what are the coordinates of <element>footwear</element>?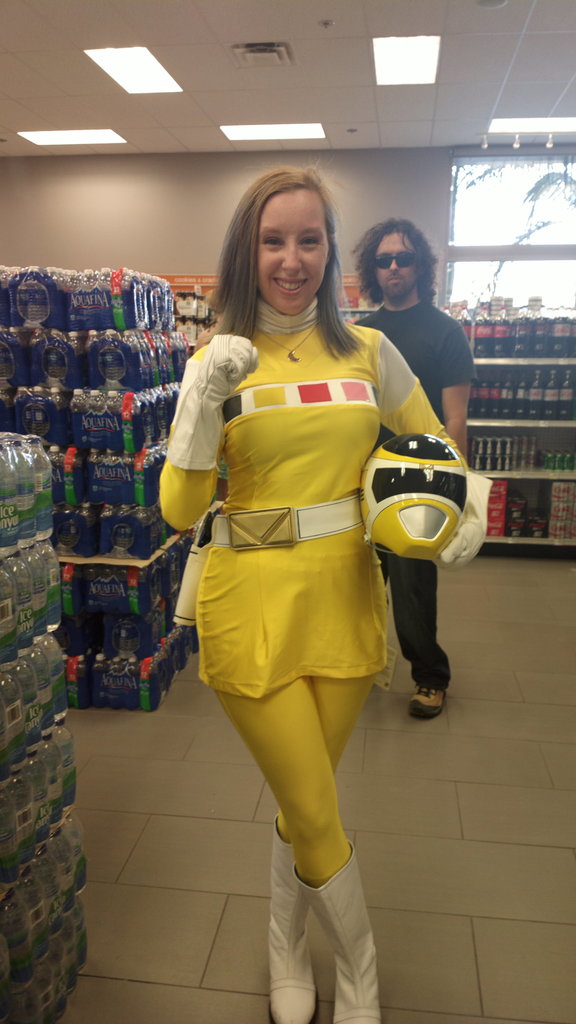
(266, 817, 323, 1023).
